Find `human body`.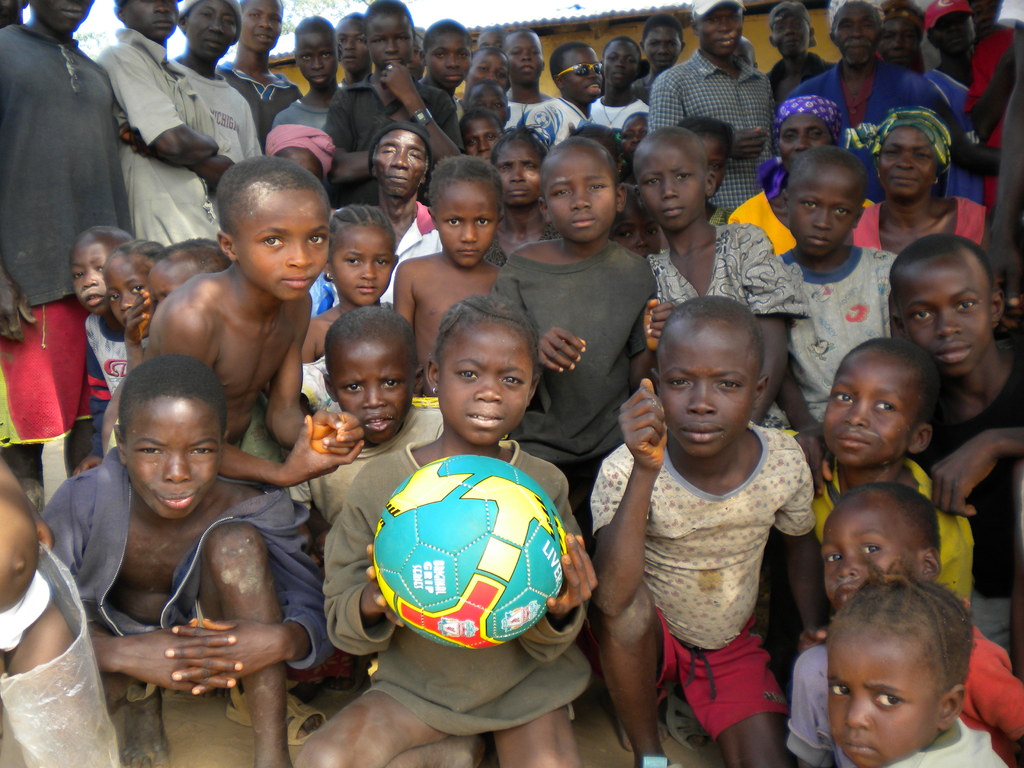
select_region(607, 308, 834, 764).
